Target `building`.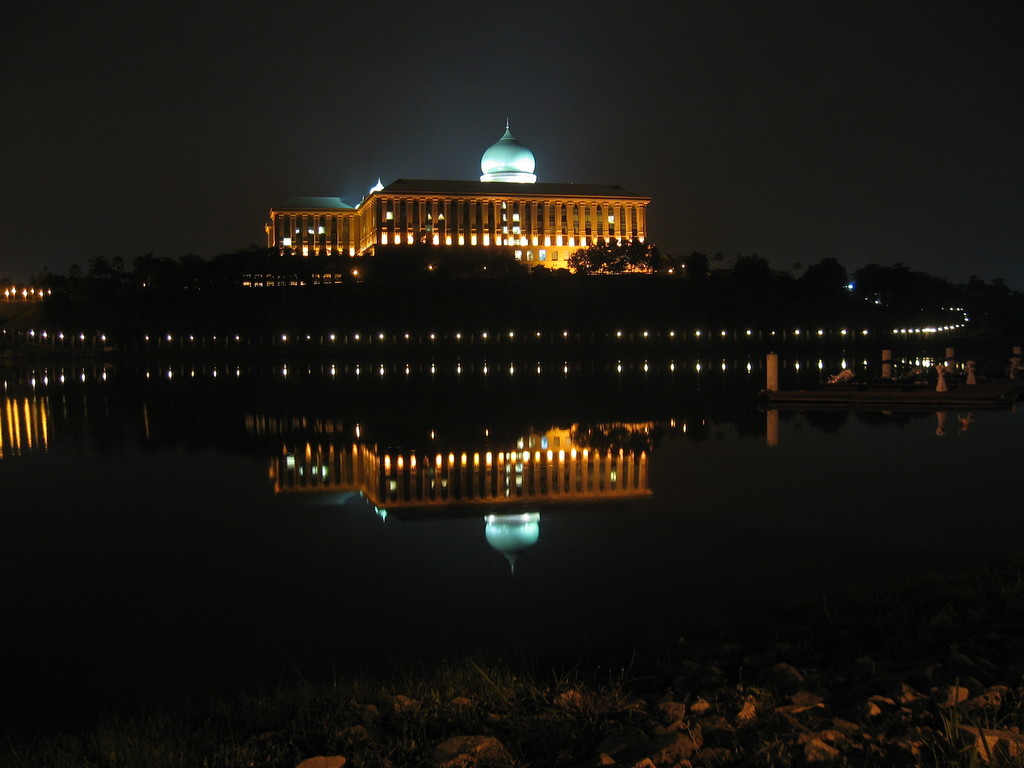
Target region: <region>278, 136, 639, 254</region>.
